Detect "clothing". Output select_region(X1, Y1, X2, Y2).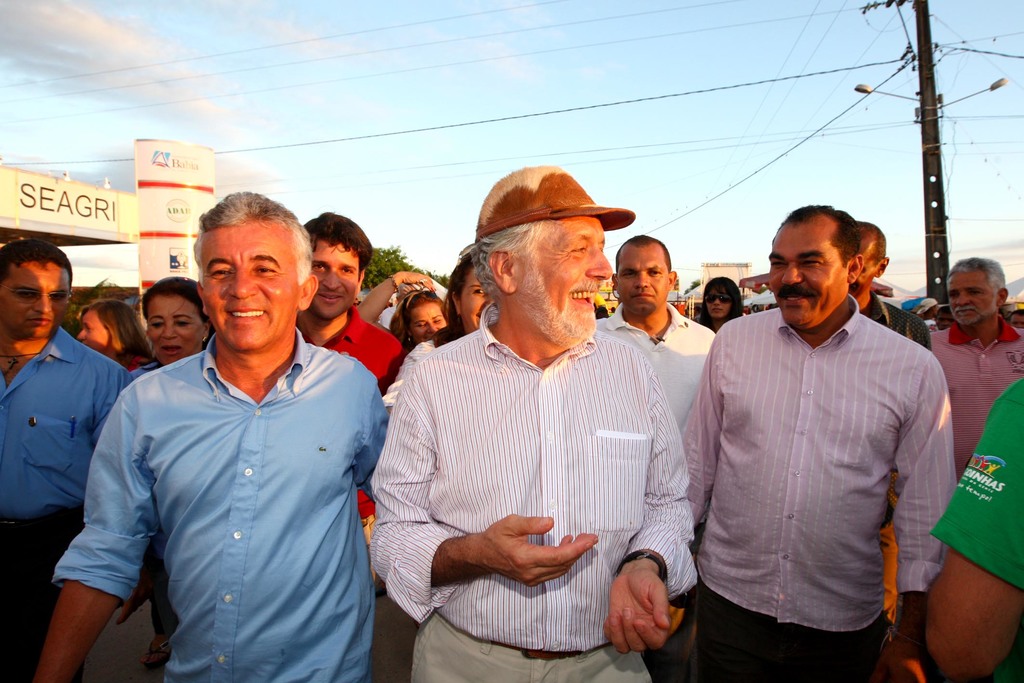
select_region(927, 320, 1023, 479).
